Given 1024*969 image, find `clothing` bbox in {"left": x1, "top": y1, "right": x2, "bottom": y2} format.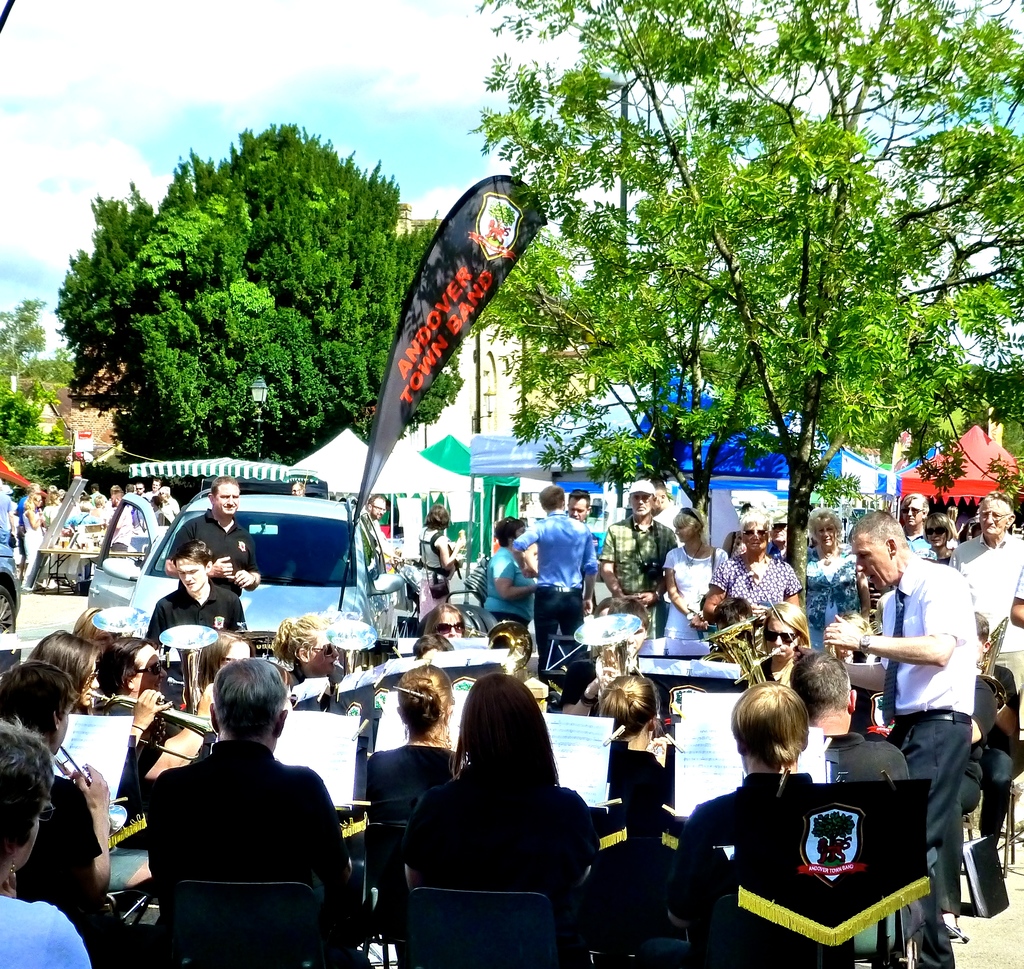
{"left": 371, "top": 745, "right": 463, "bottom": 940}.
